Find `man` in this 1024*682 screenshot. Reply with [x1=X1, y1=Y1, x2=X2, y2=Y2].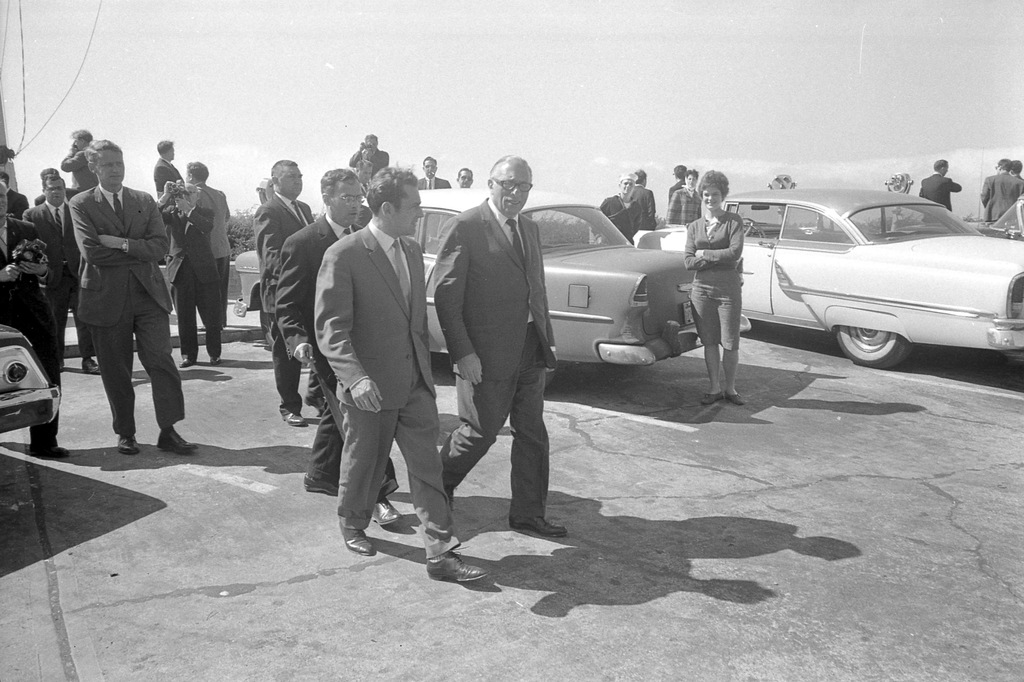
[x1=68, y1=137, x2=200, y2=456].
